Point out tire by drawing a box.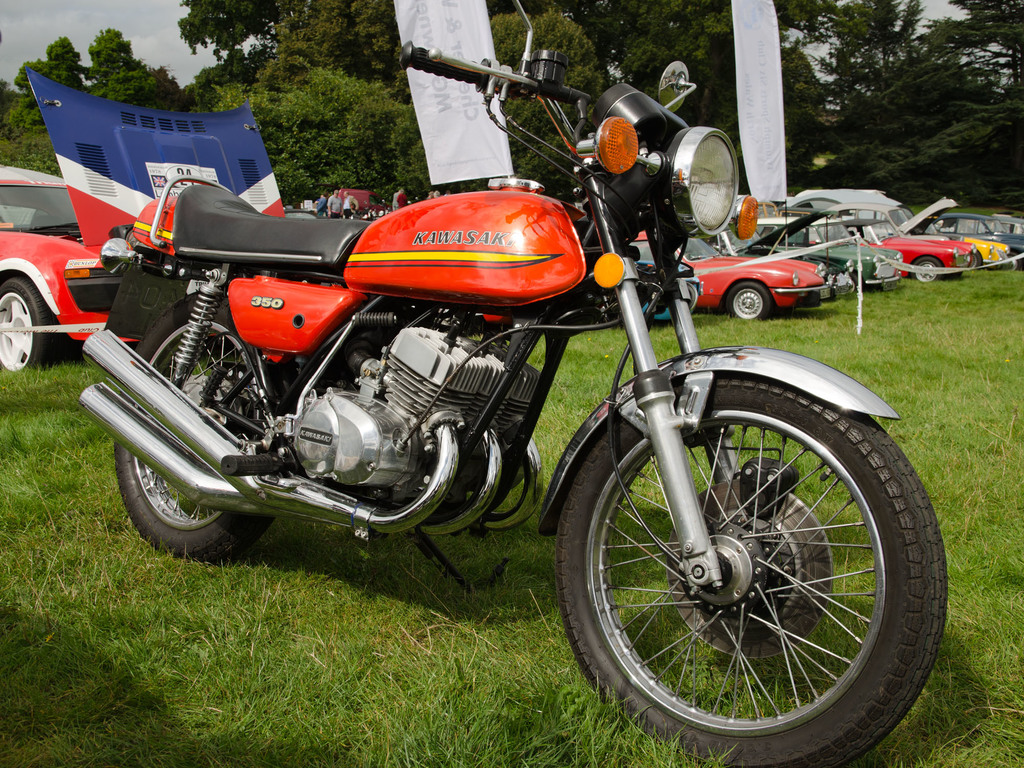
region(0, 278, 51, 376).
